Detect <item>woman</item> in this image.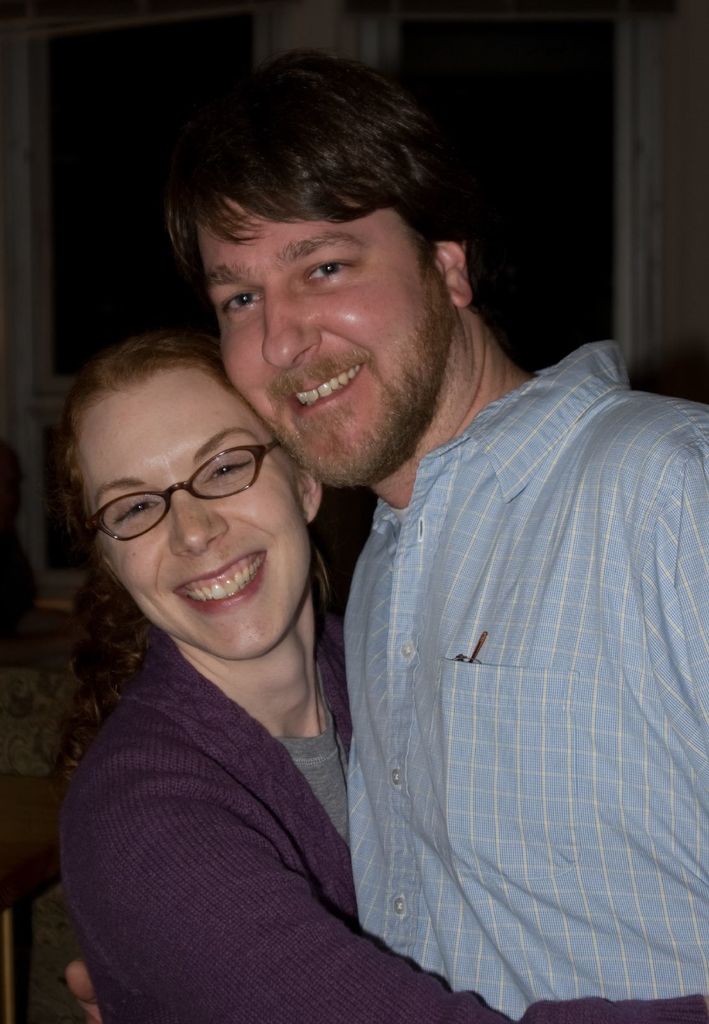
Detection: box=[47, 317, 708, 1021].
